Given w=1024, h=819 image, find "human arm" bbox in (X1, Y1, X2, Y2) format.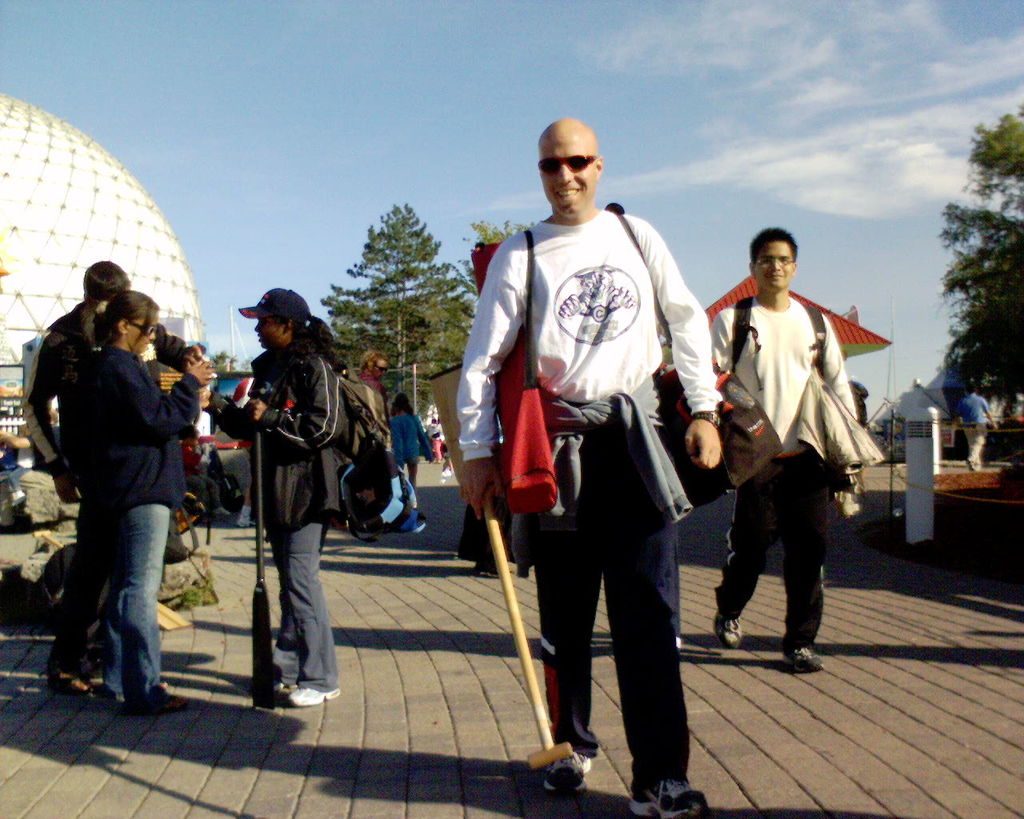
(150, 319, 210, 372).
